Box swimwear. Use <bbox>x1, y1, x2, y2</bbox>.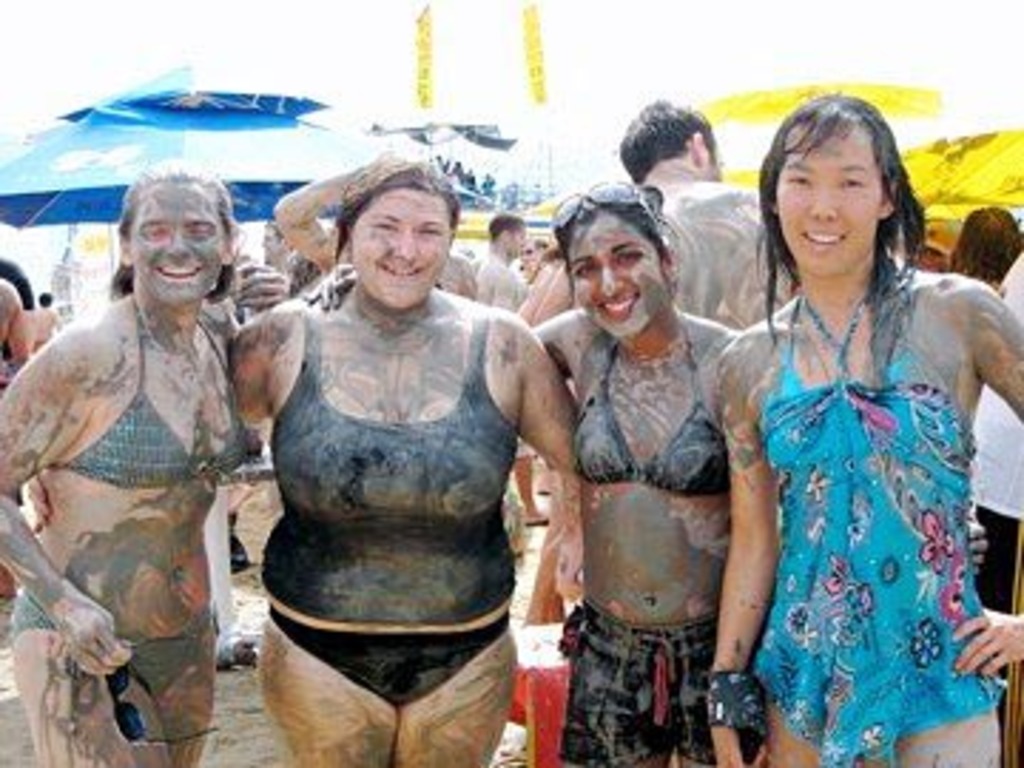
<bbox>0, 594, 219, 703</bbox>.
